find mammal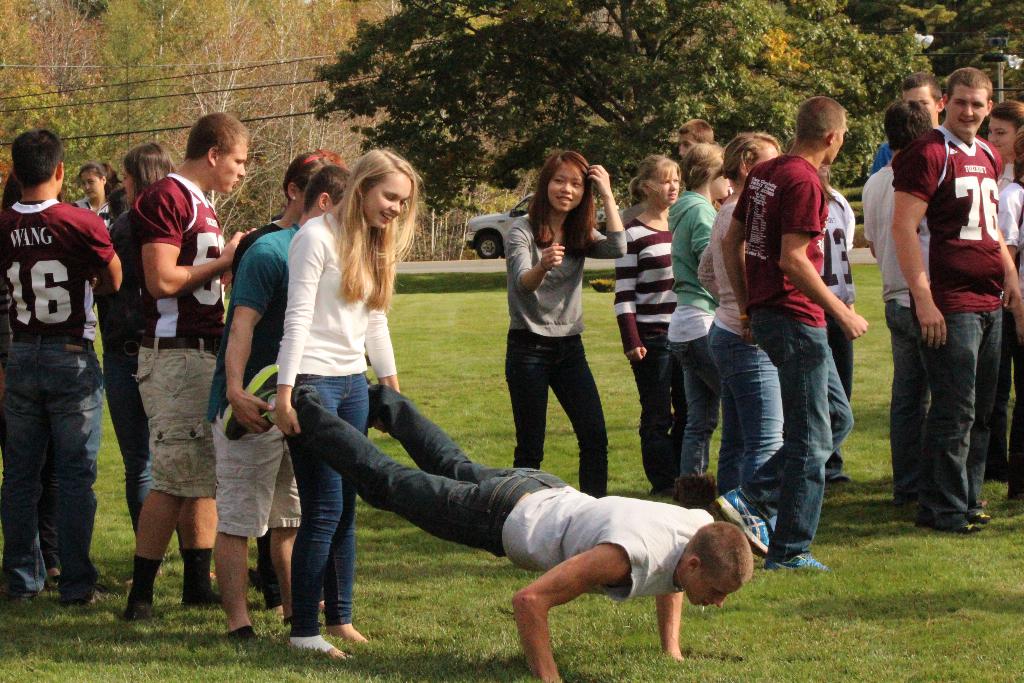
bbox(879, 74, 943, 160)
